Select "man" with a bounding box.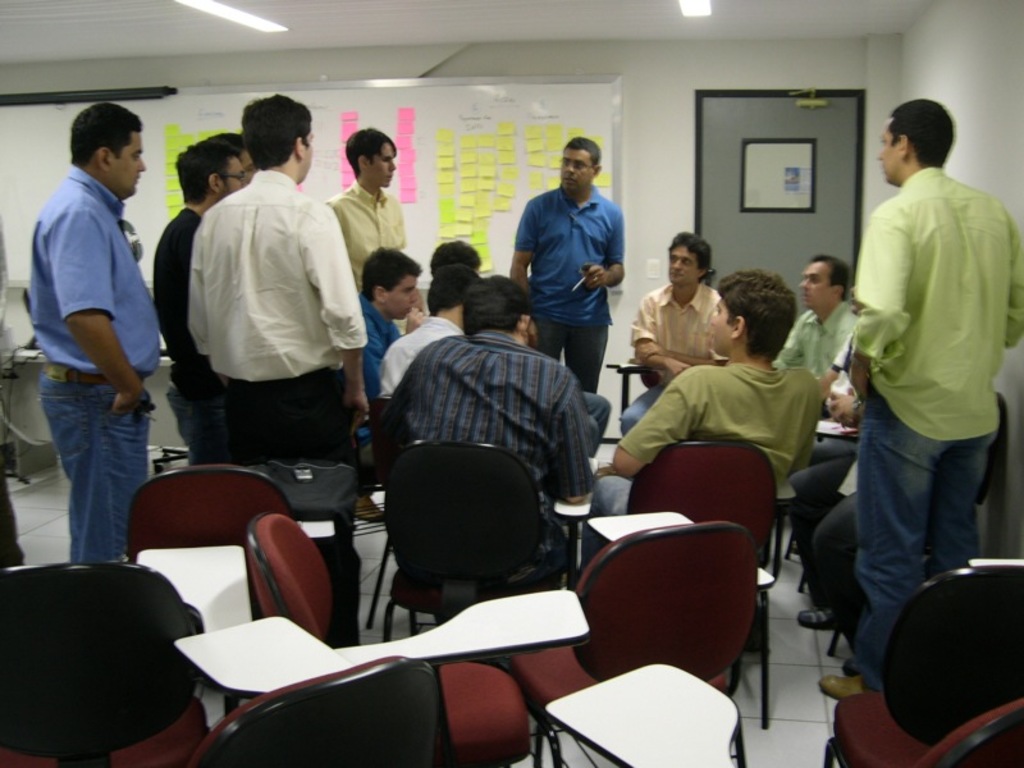
211/127/252/187.
